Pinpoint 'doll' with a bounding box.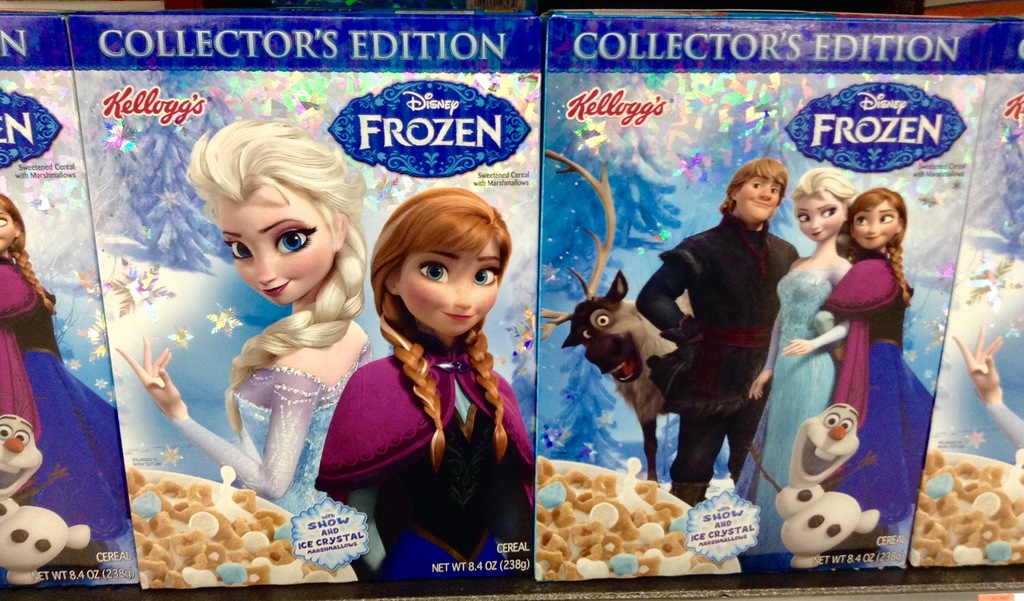
<region>750, 169, 851, 560</region>.
